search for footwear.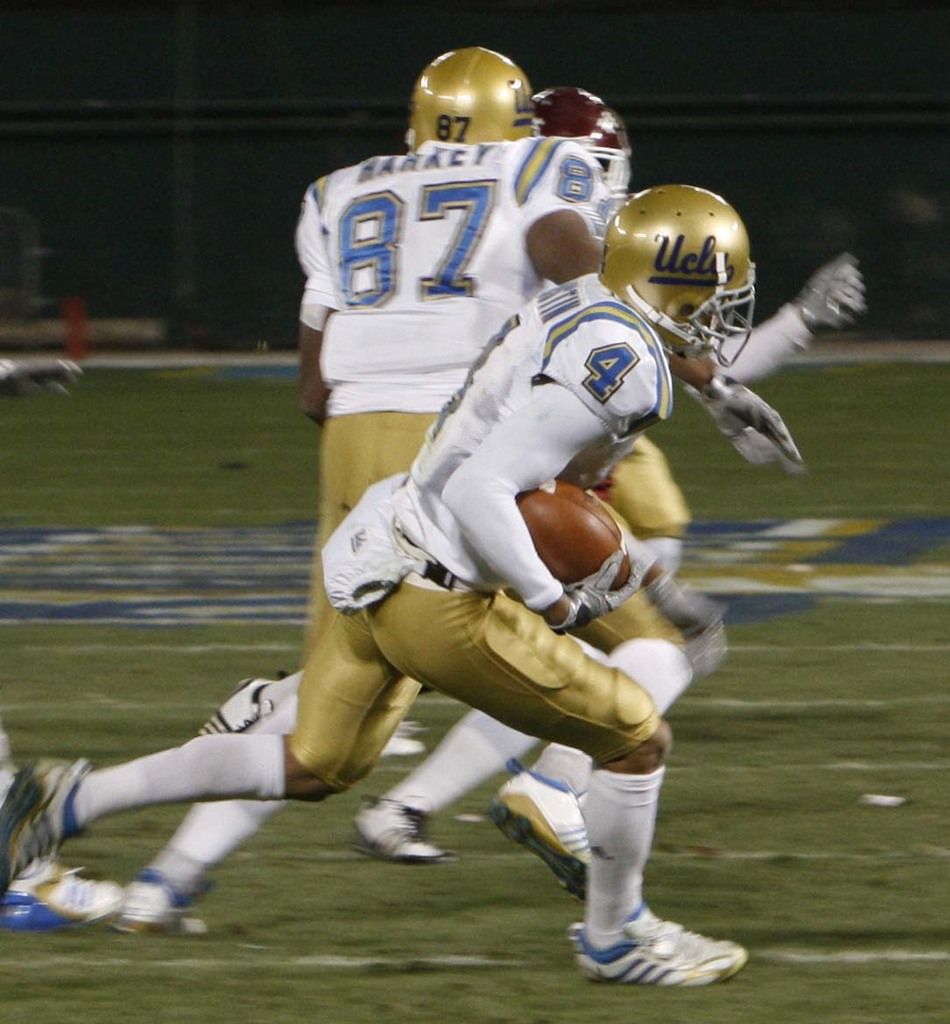
Found at box(492, 757, 593, 905).
